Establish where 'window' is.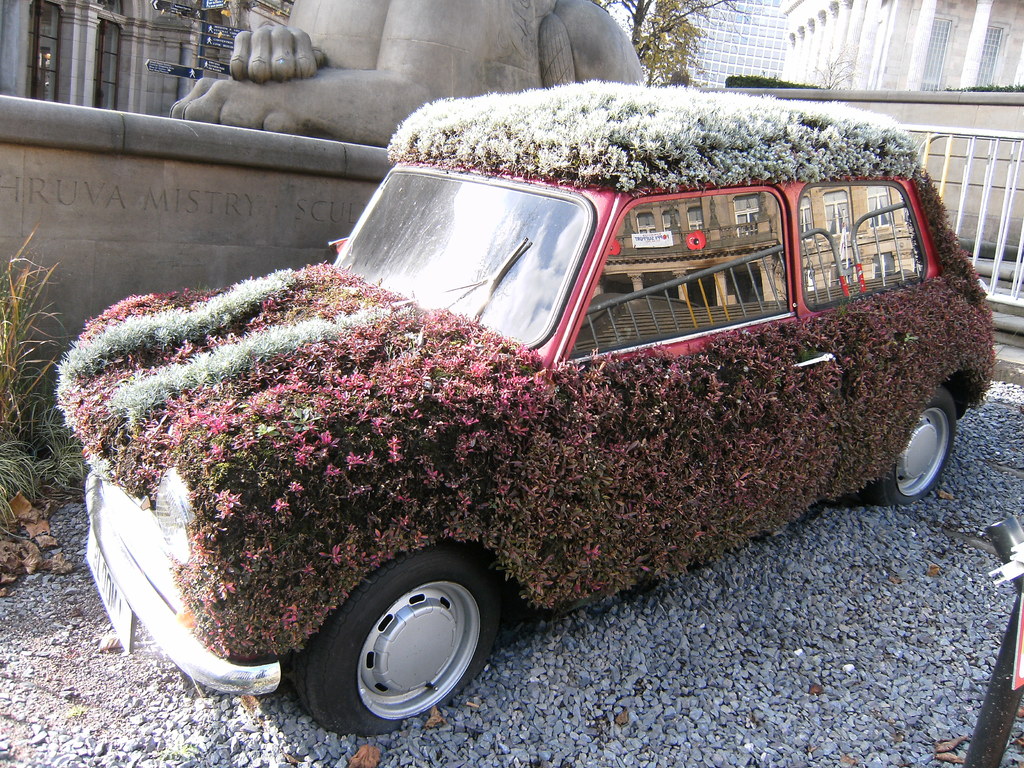
Established at [x1=559, y1=189, x2=788, y2=377].
